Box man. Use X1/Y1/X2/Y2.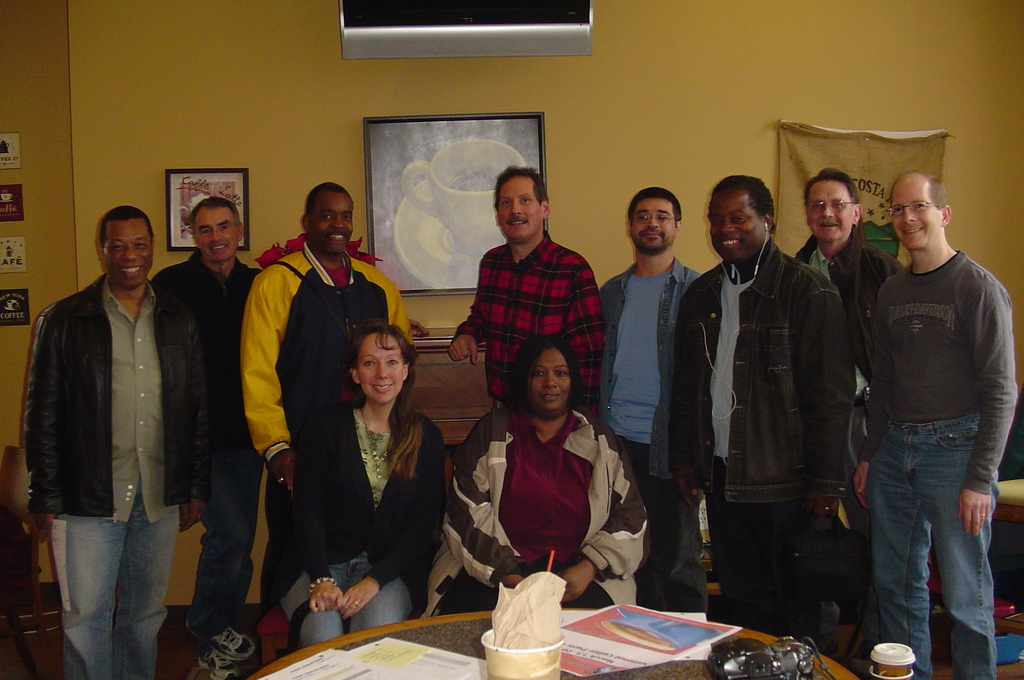
870/174/1021/679.
